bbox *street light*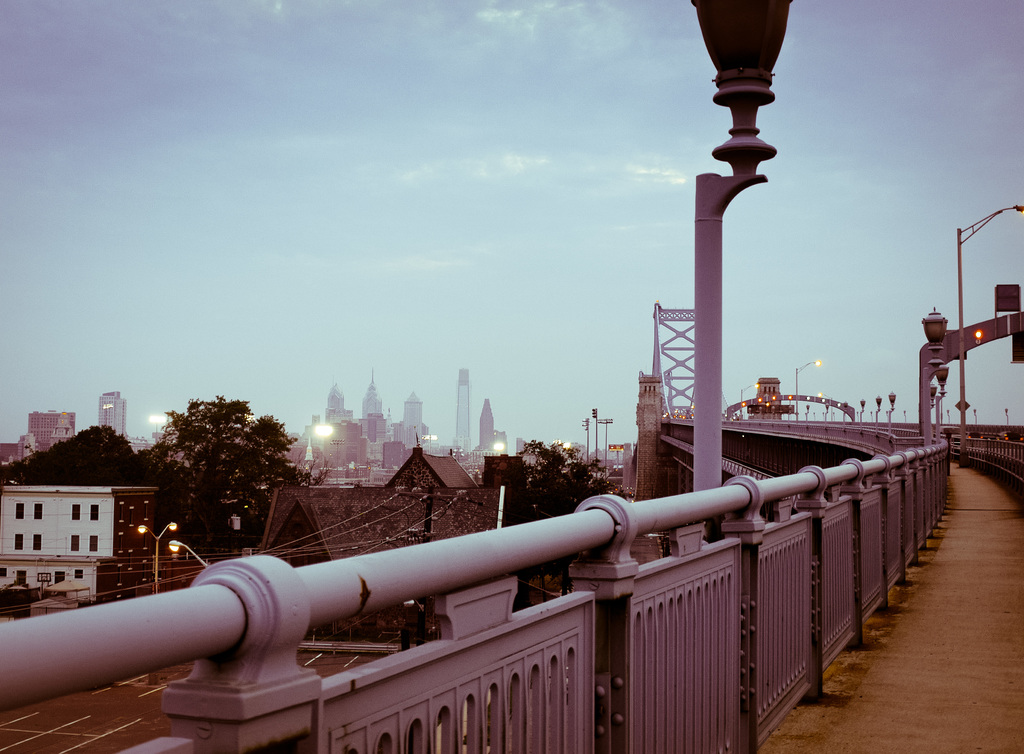
x1=884 y1=410 x2=888 y2=424
